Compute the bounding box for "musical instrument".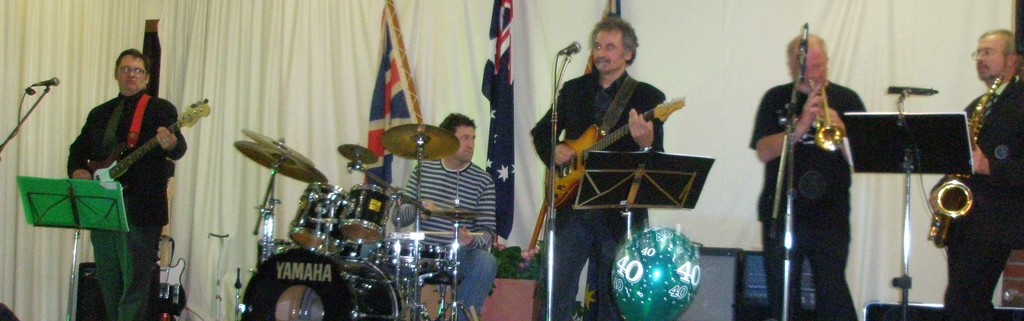
(925,68,1004,248).
